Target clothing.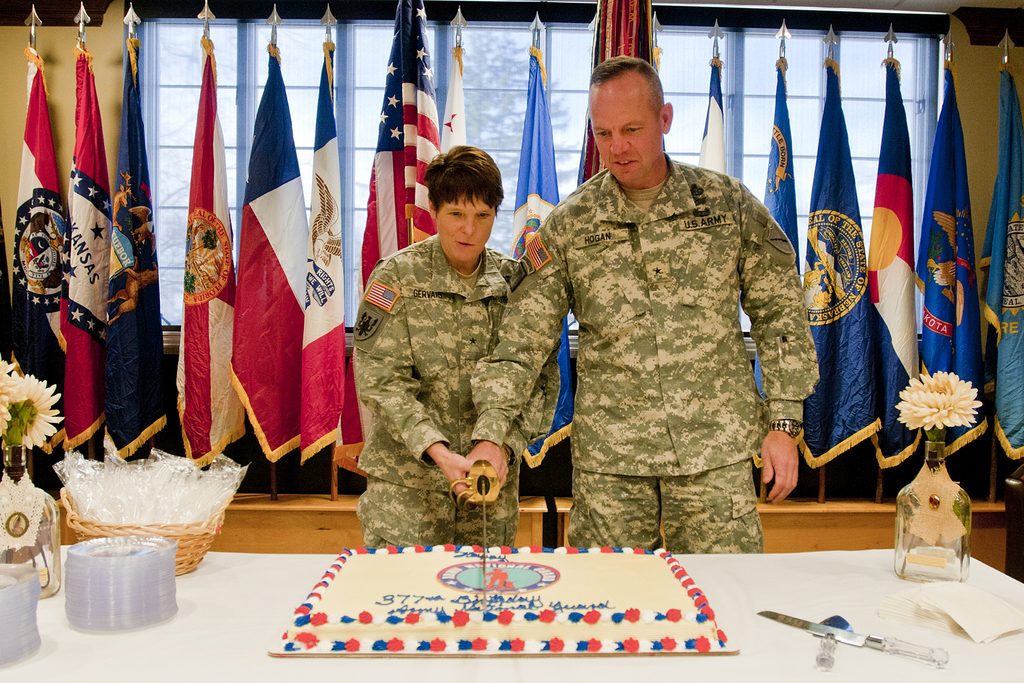
Target region: region(345, 490, 527, 548).
